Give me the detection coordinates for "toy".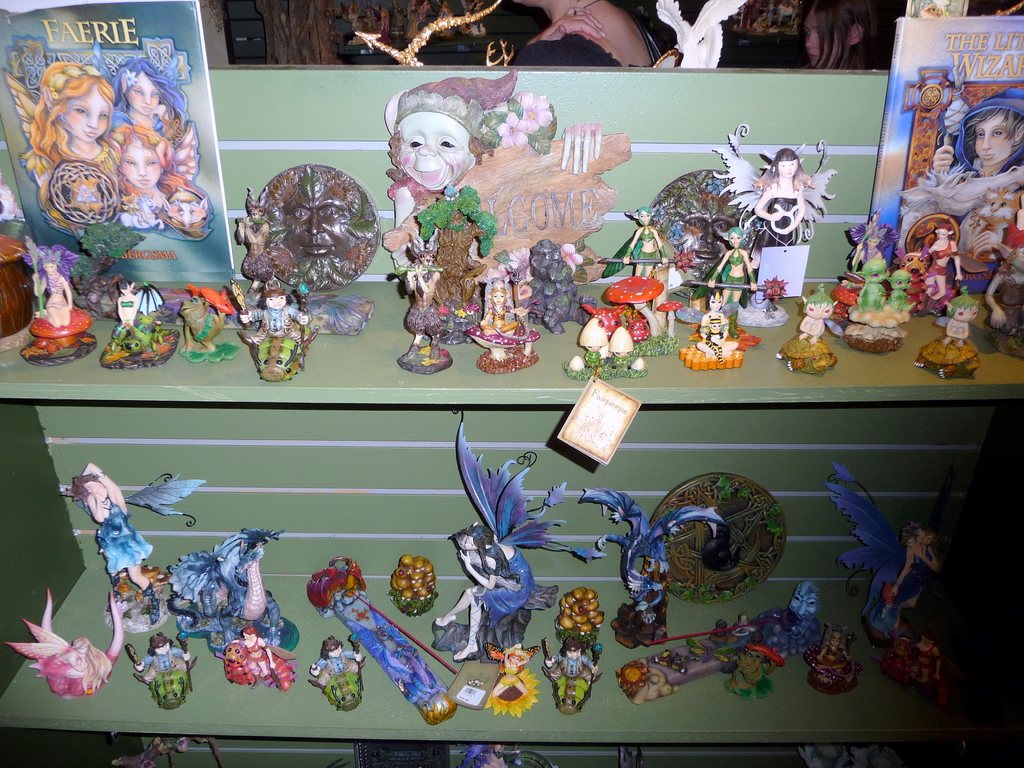
<bbox>385, 552, 446, 618</bbox>.
